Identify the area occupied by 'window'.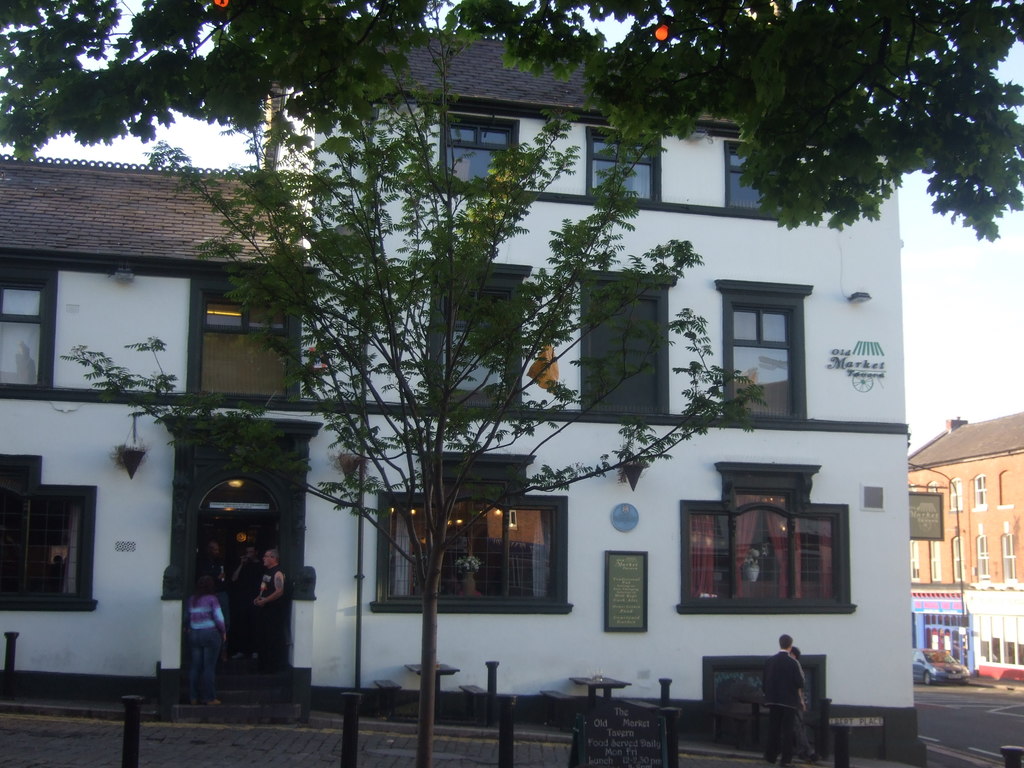
Area: rect(579, 129, 660, 208).
